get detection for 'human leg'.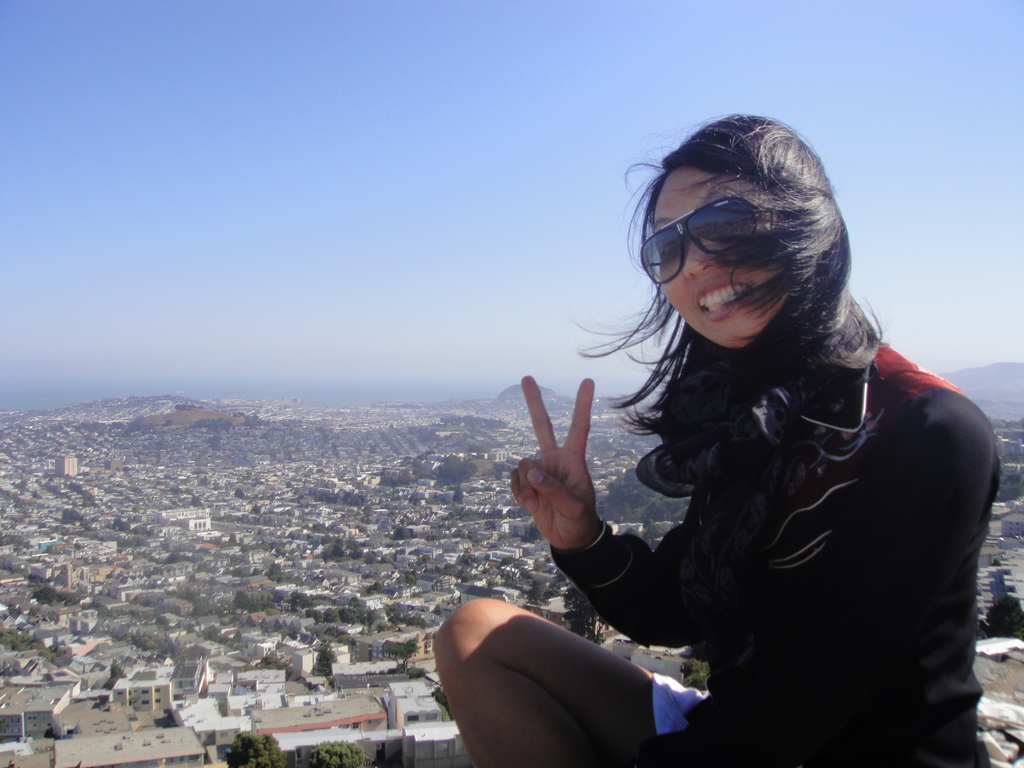
Detection: pyautogui.locateOnScreen(431, 593, 705, 767).
